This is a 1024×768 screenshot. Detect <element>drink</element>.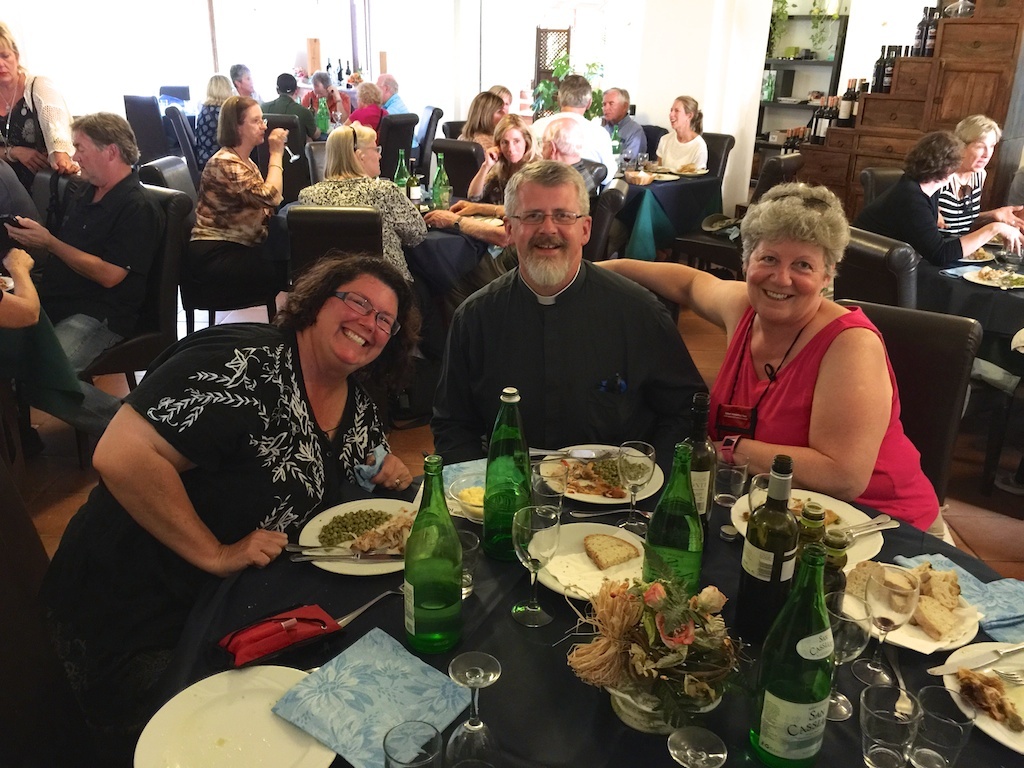
396:483:469:680.
